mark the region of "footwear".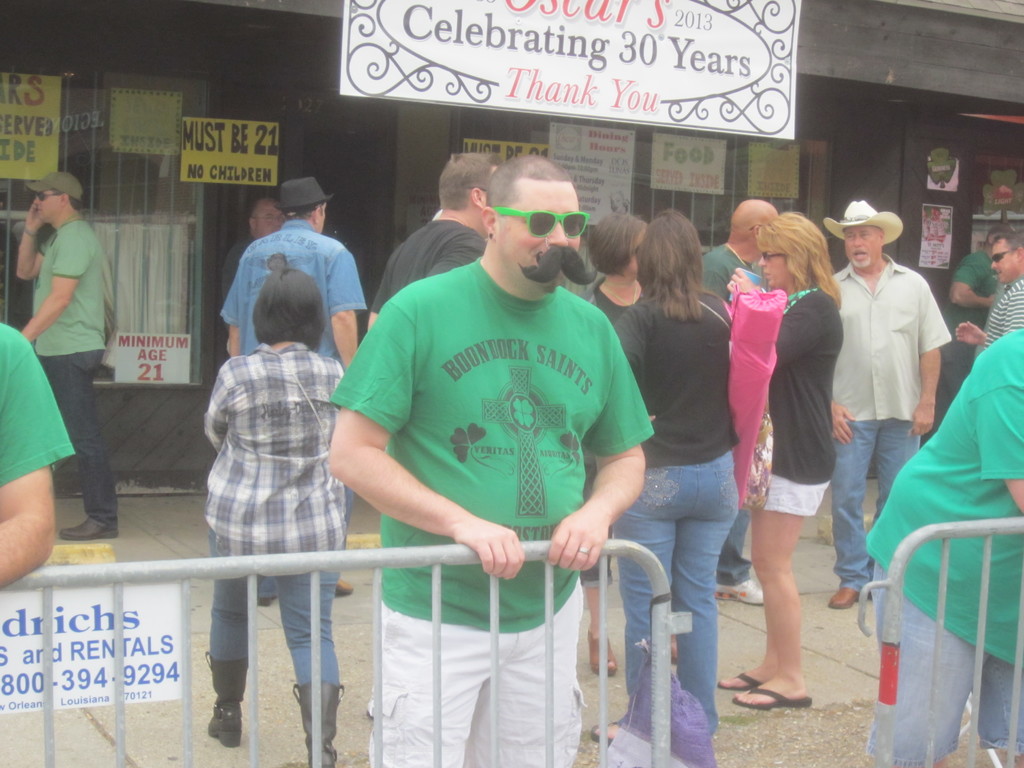
Region: left=719, top=669, right=765, bottom=689.
